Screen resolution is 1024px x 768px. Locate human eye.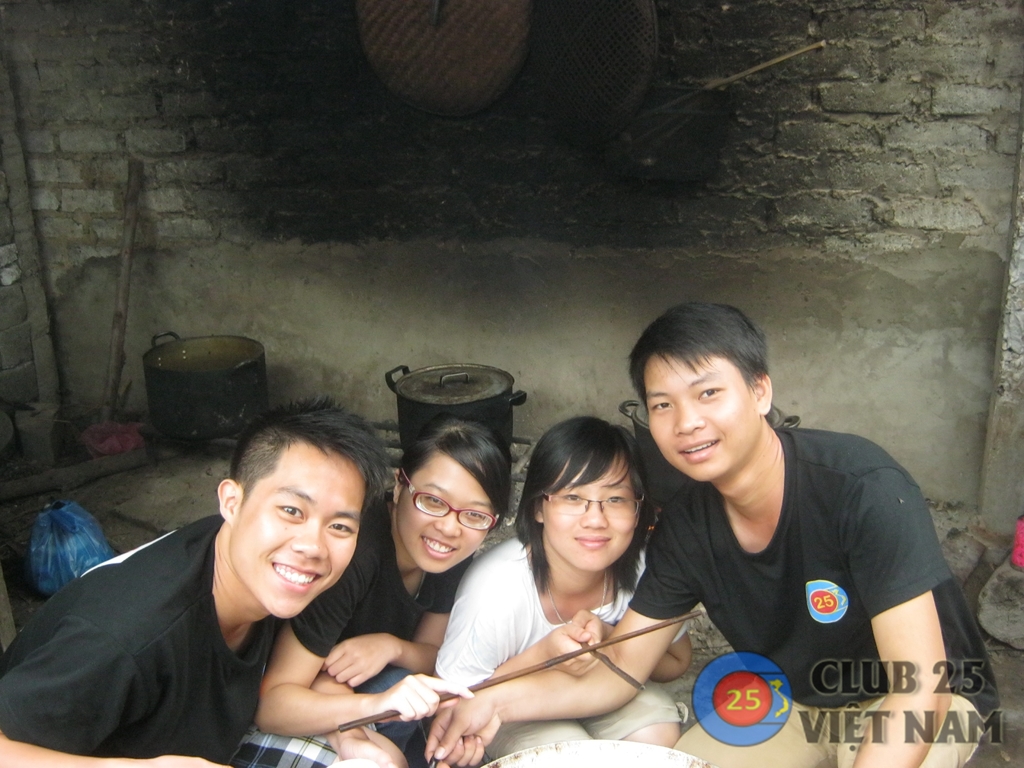
646:398:675:415.
